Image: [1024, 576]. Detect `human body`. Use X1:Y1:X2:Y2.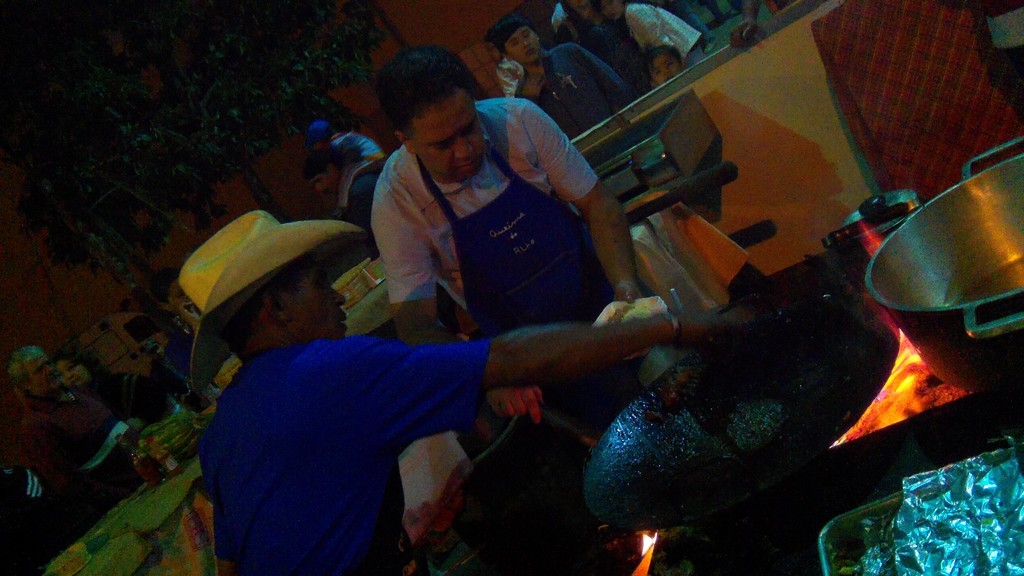
190:200:800:575.
